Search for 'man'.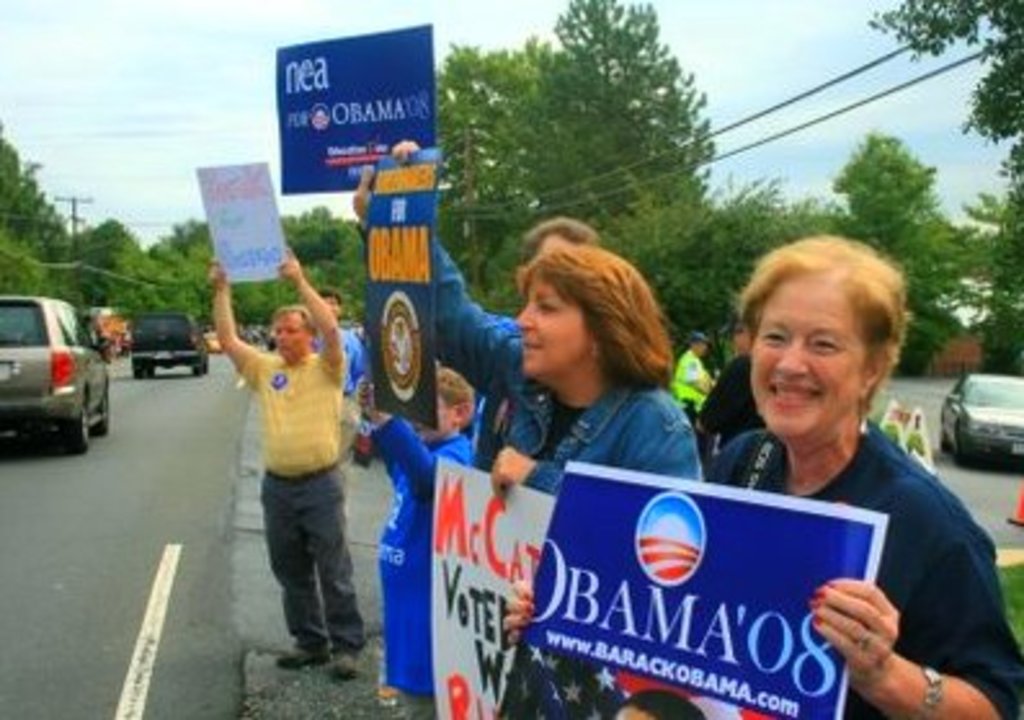
Found at Rect(212, 271, 371, 676).
